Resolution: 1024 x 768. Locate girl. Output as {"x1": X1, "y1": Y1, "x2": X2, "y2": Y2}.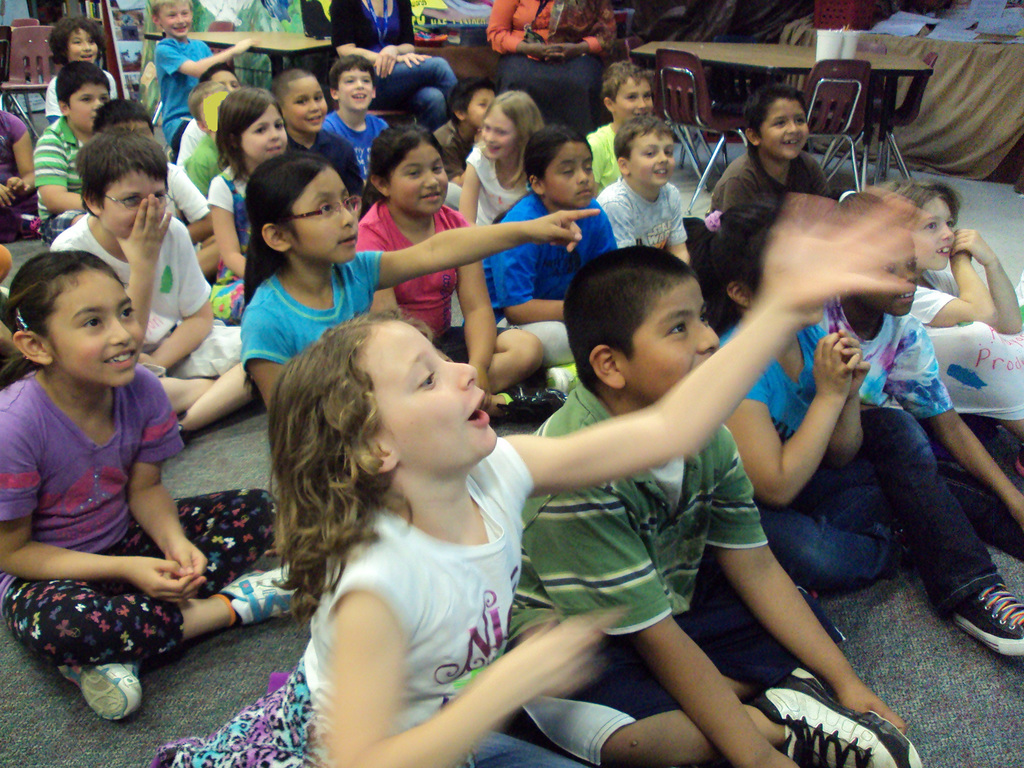
{"x1": 242, "y1": 155, "x2": 604, "y2": 415}.
